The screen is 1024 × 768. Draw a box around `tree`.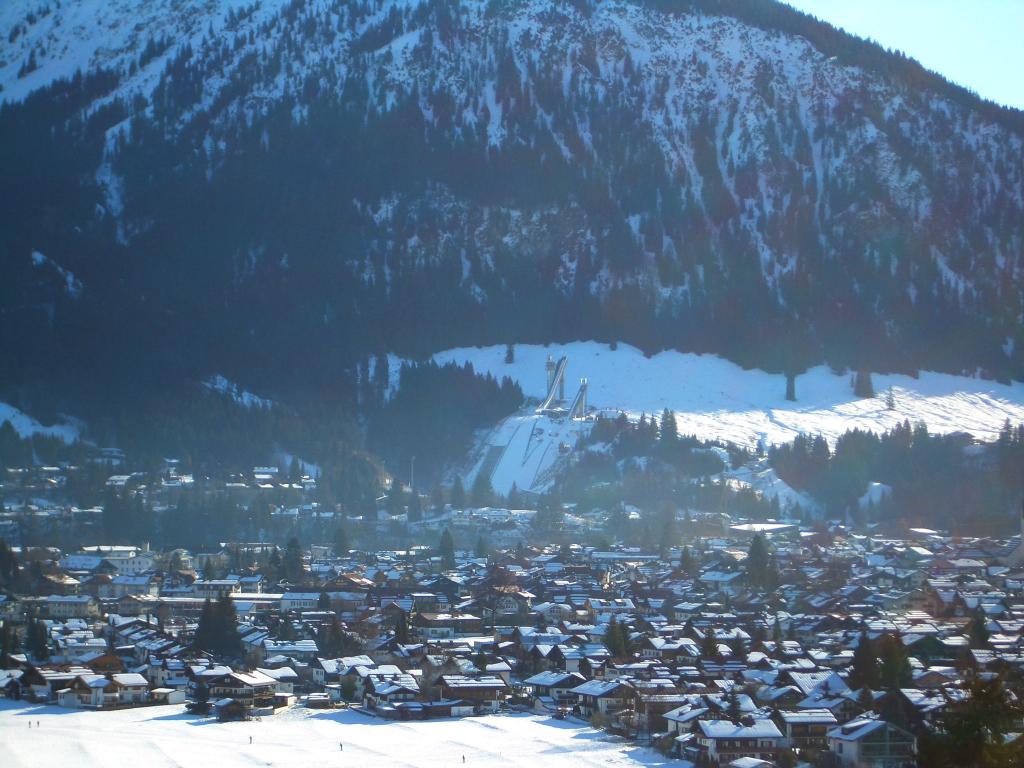
x1=844, y1=632, x2=881, y2=689.
